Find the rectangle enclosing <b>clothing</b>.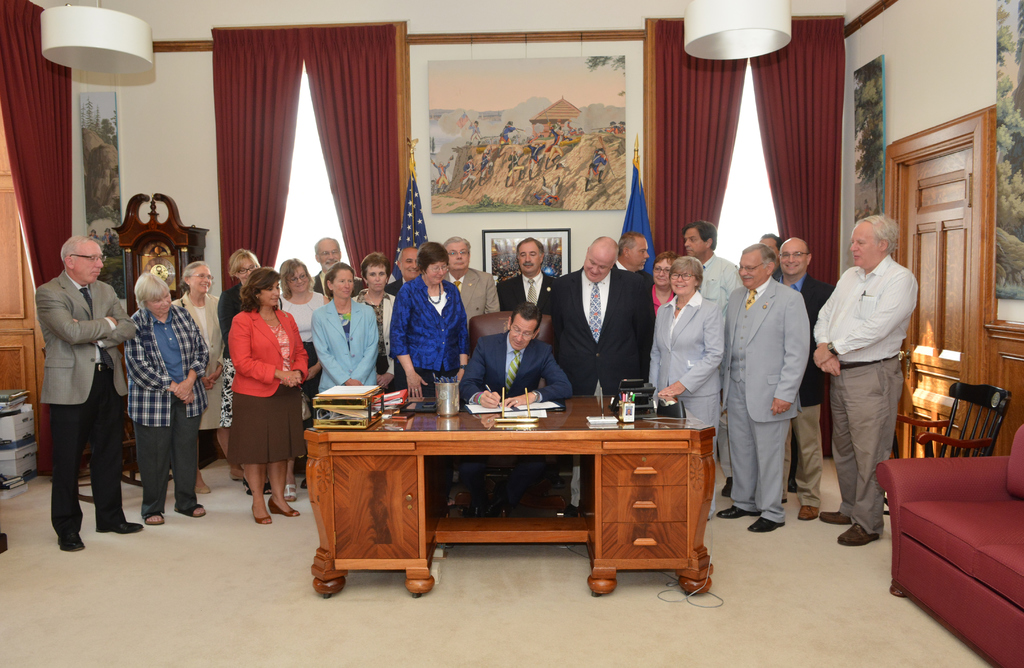
select_region(553, 263, 663, 396).
